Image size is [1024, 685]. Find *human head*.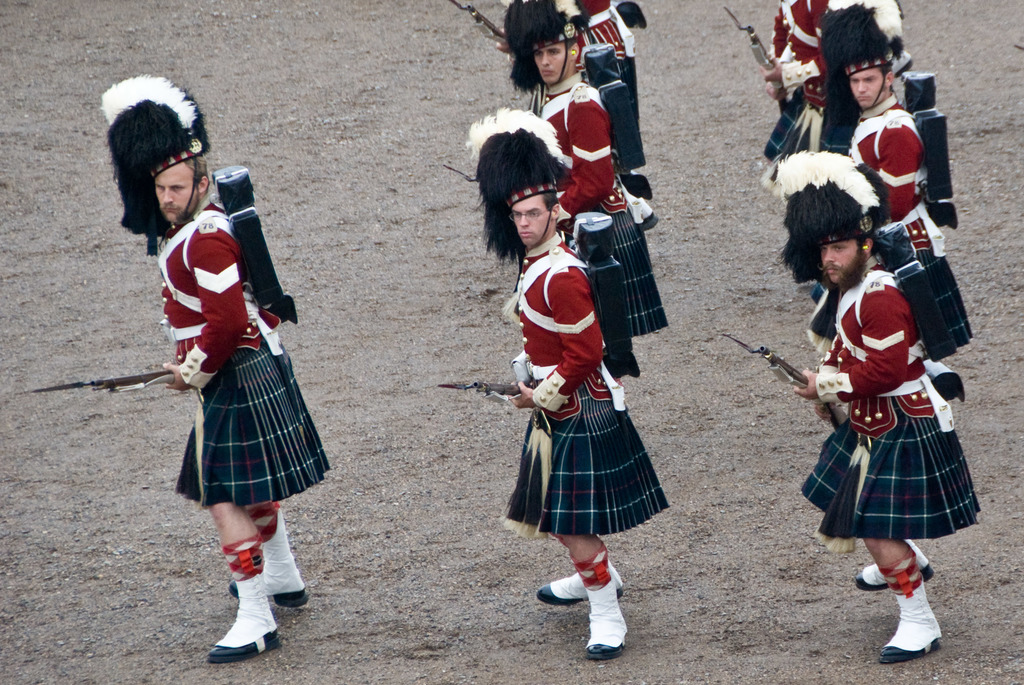
left=508, top=186, right=560, bottom=251.
